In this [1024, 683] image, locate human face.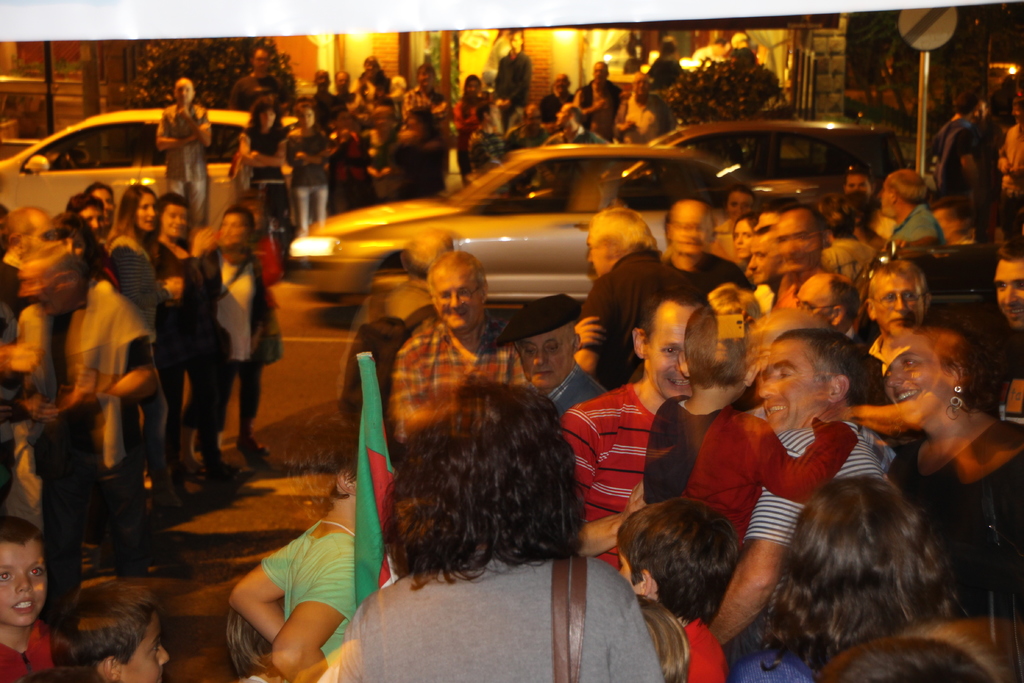
Bounding box: x1=435 y1=265 x2=481 y2=331.
